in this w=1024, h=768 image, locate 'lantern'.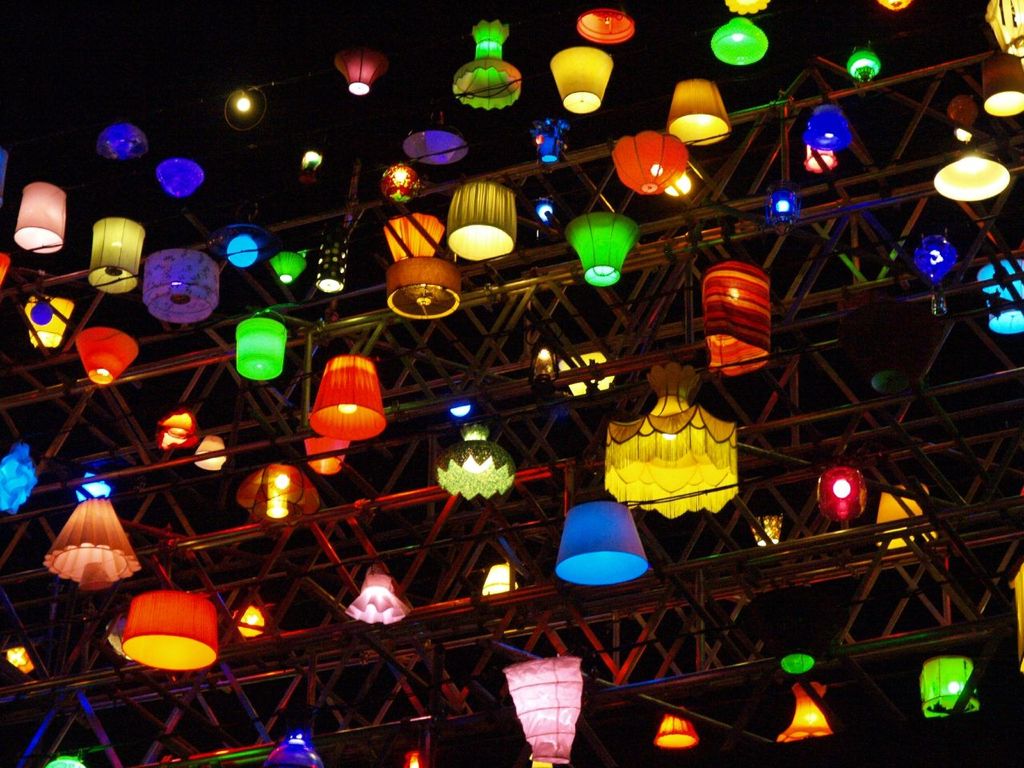
Bounding box: pyautogui.locateOnScreen(984, 0, 1023, 58).
